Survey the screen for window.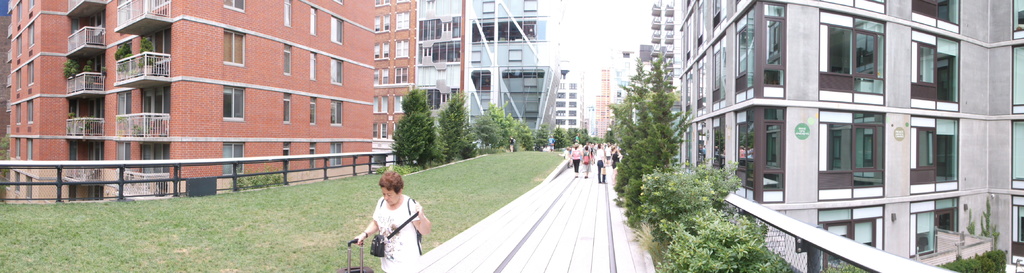
Survey found: region(417, 15, 442, 42).
